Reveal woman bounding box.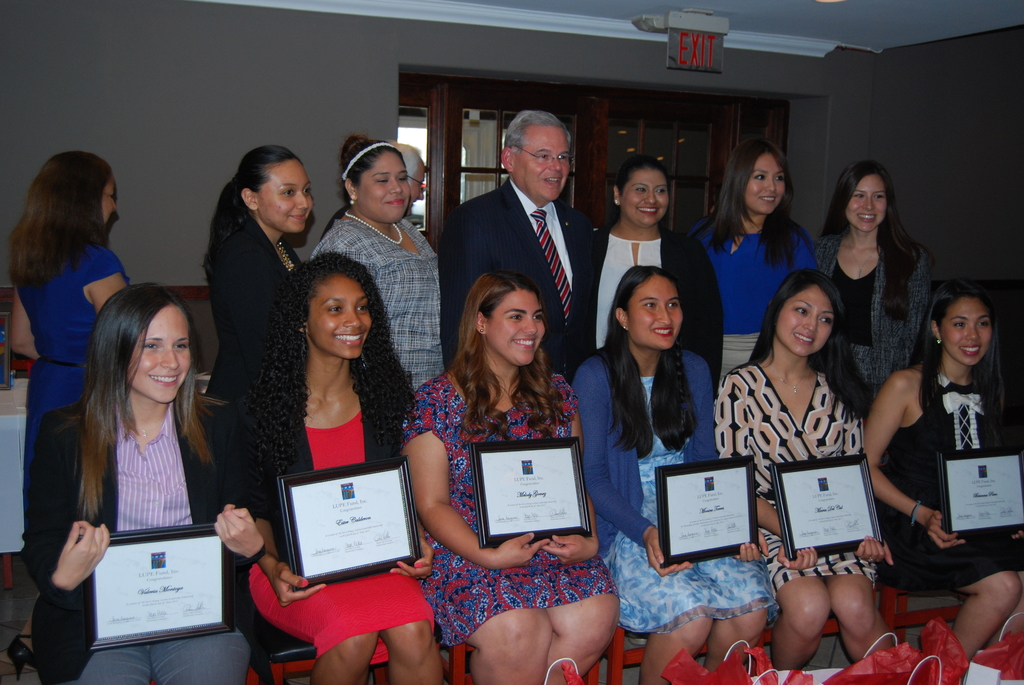
Revealed: rect(318, 134, 448, 395).
